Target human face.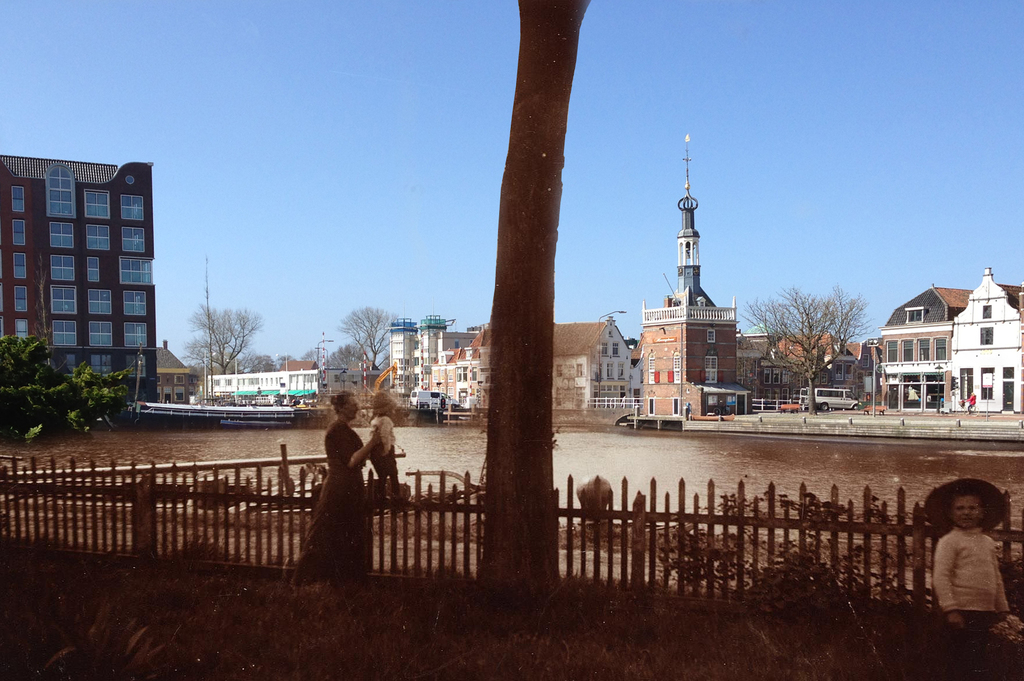
Target region: (391, 412, 396, 420).
